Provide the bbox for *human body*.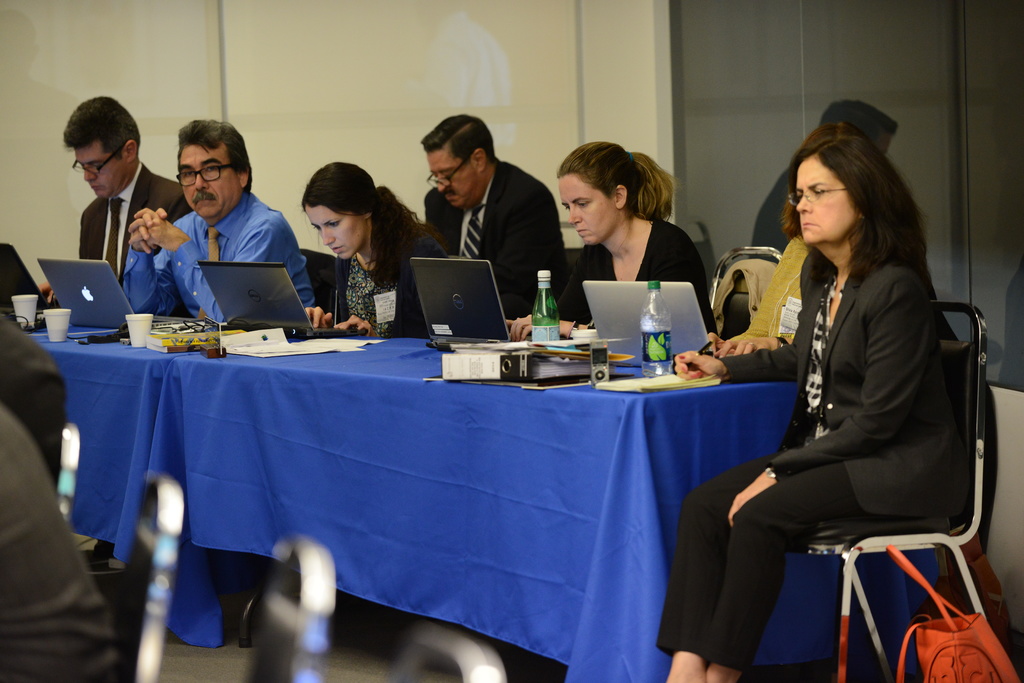
49, 109, 173, 305.
